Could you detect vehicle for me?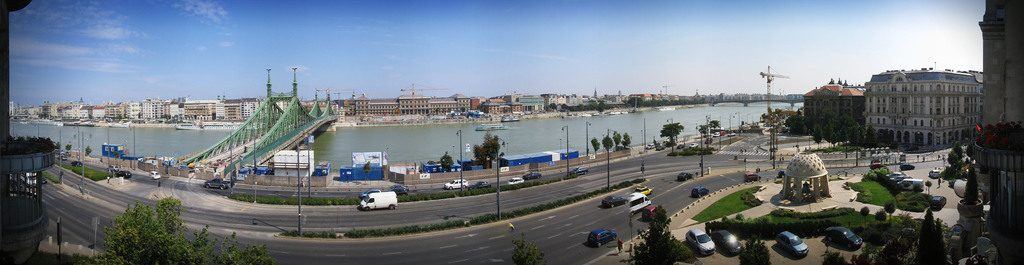
Detection result: <bbox>477, 119, 506, 130</bbox>.
